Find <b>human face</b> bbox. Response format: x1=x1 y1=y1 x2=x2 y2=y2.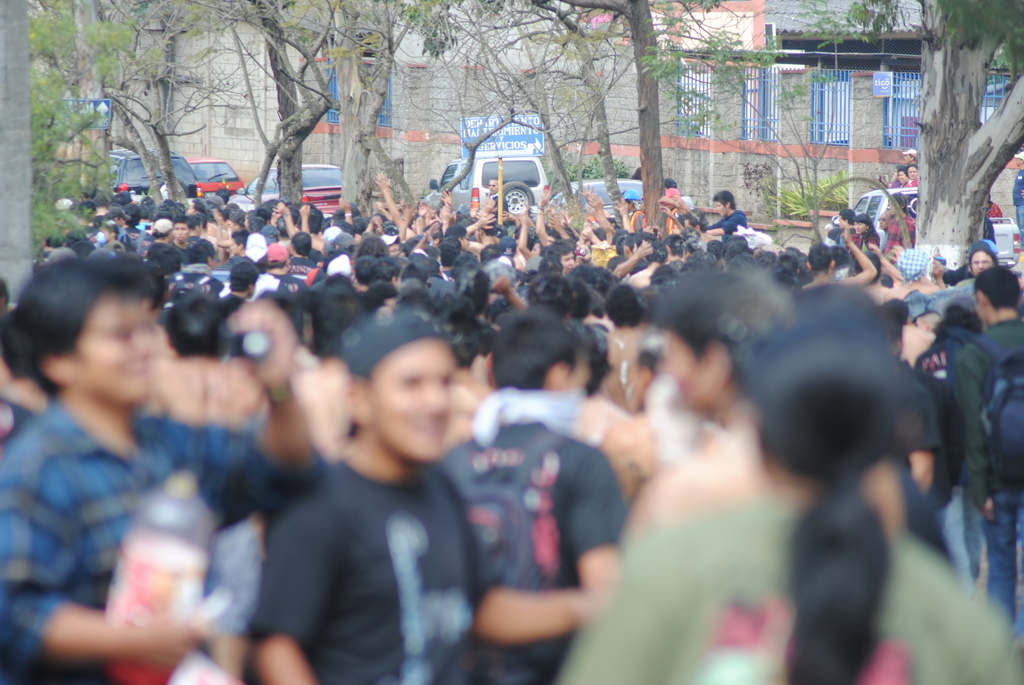
x1=371 y1=337 x2=453 y2=463.
